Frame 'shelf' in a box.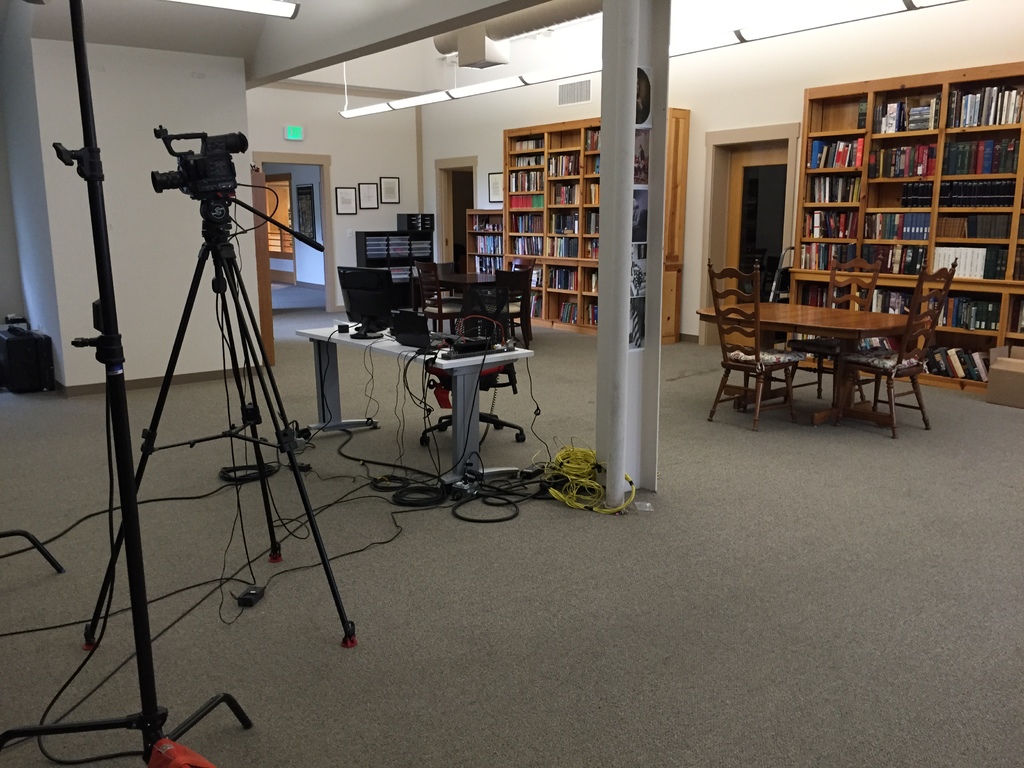
Rect(465, 213, 501, 275).
